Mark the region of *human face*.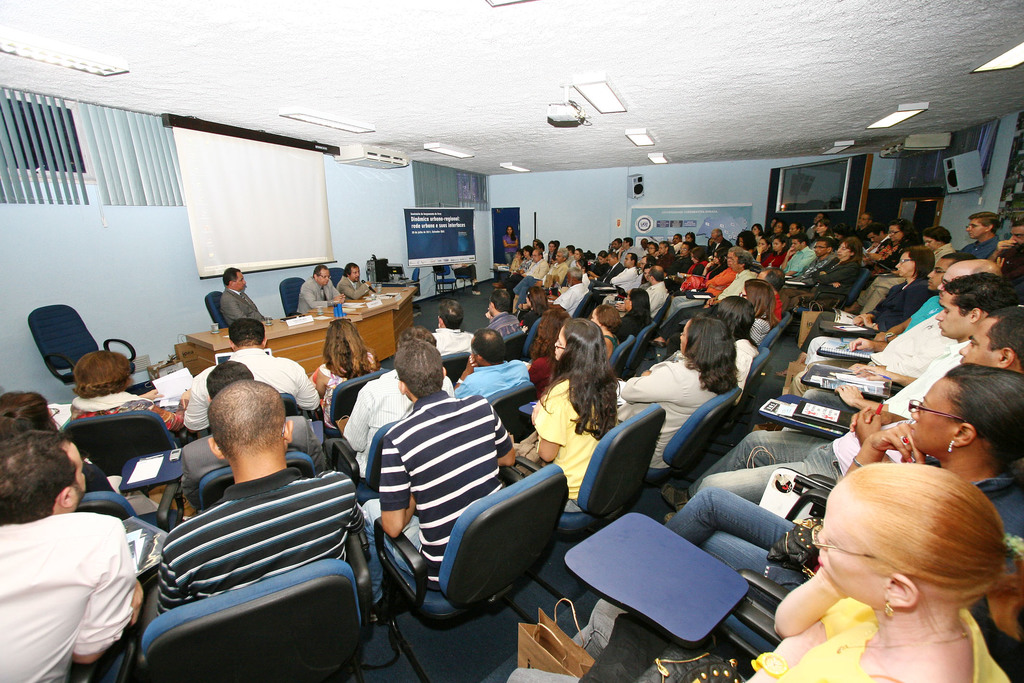
Region: x1=771, y1=224, x2=782, y2=235.
